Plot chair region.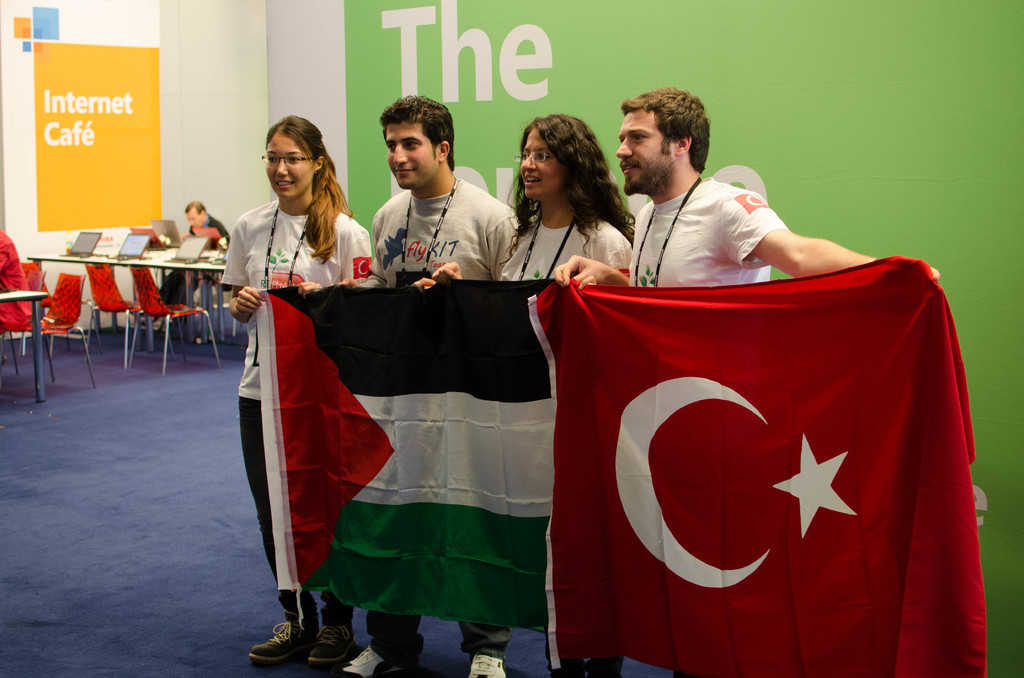
Plotted at box=[89, 260, 161, 354].
